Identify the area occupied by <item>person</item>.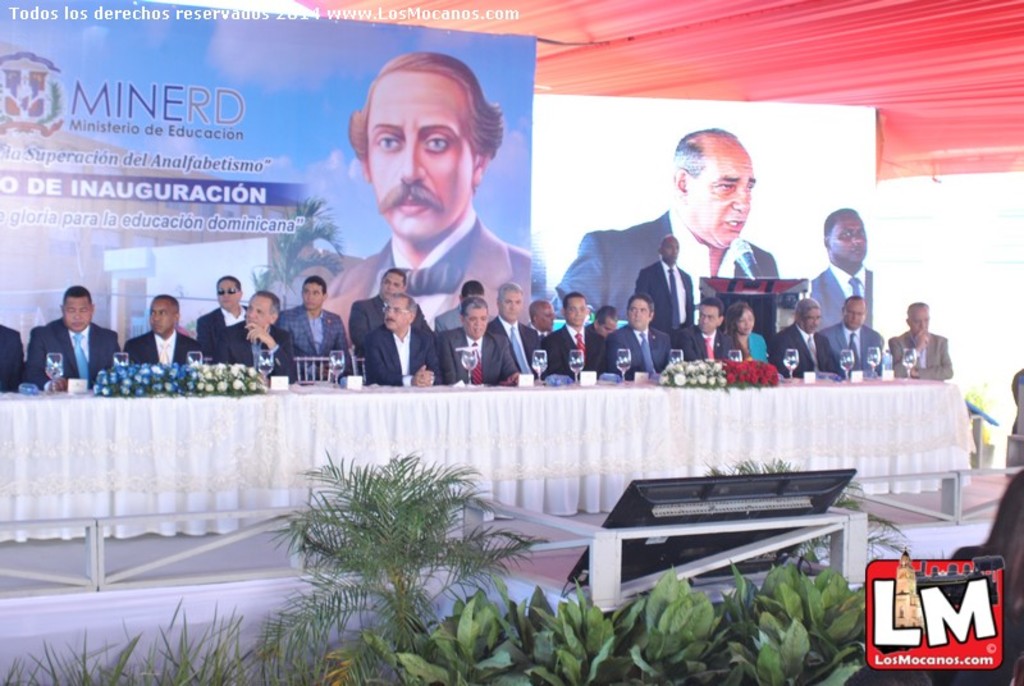
Area: <region>886, 296, 956, 381</region>.
